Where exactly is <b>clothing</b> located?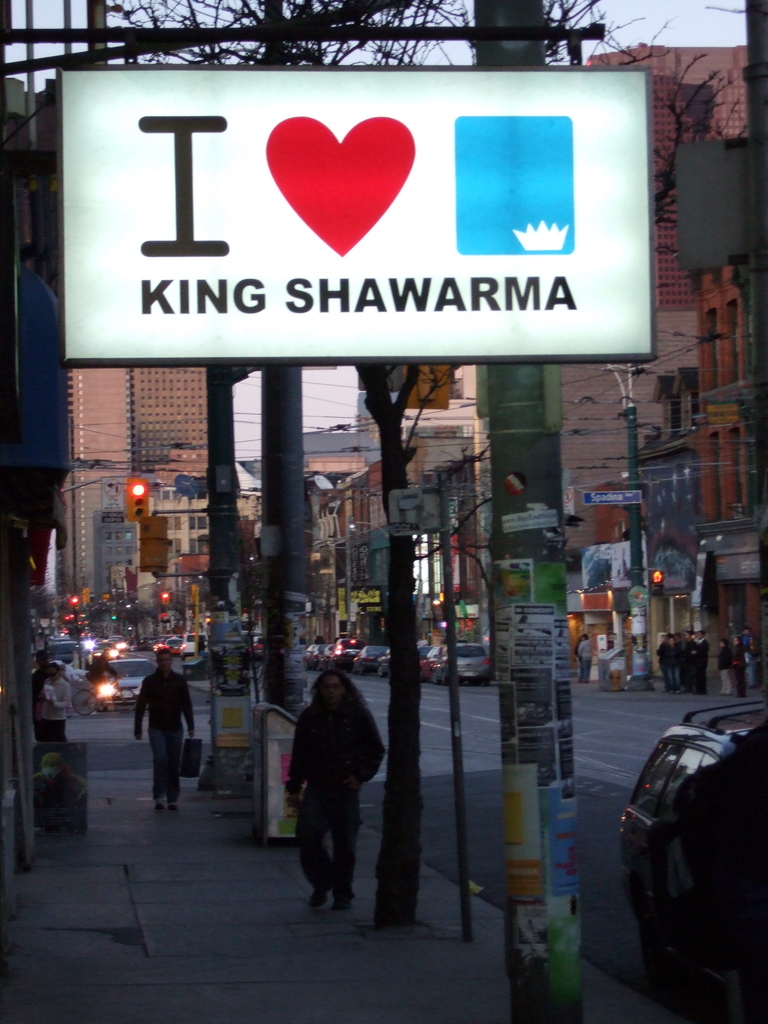
Its bounding box is rect(275, 671, 378, 891).
